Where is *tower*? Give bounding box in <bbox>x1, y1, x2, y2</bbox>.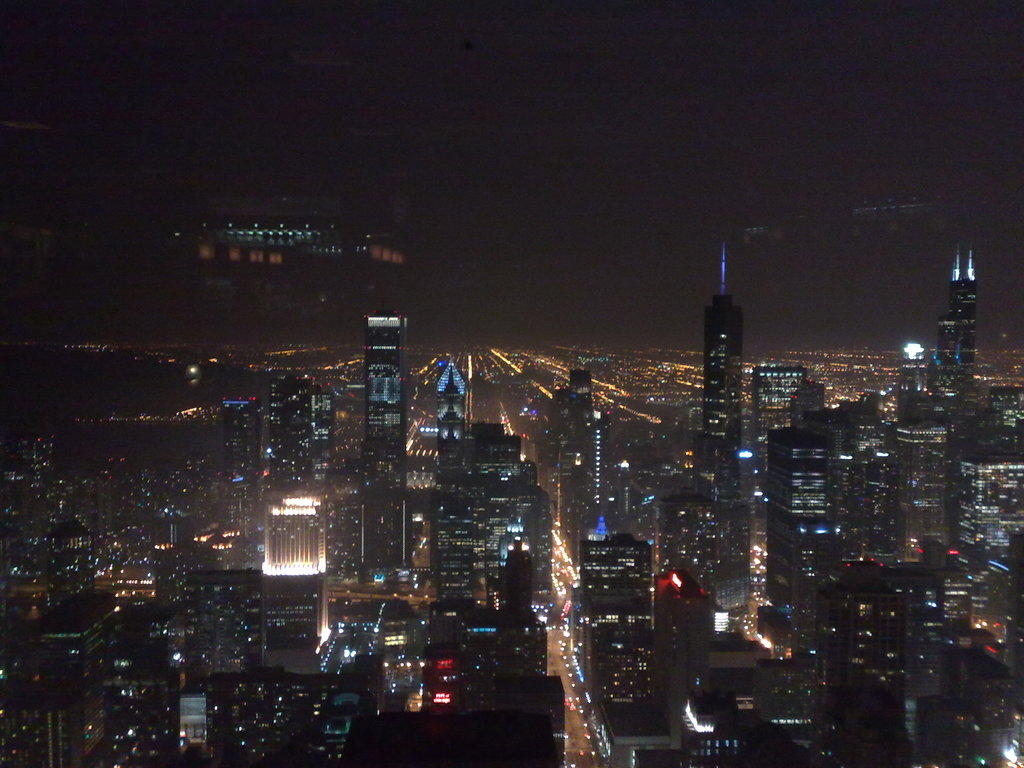
<bbox>557, 372, 613, 538</bbox>.
